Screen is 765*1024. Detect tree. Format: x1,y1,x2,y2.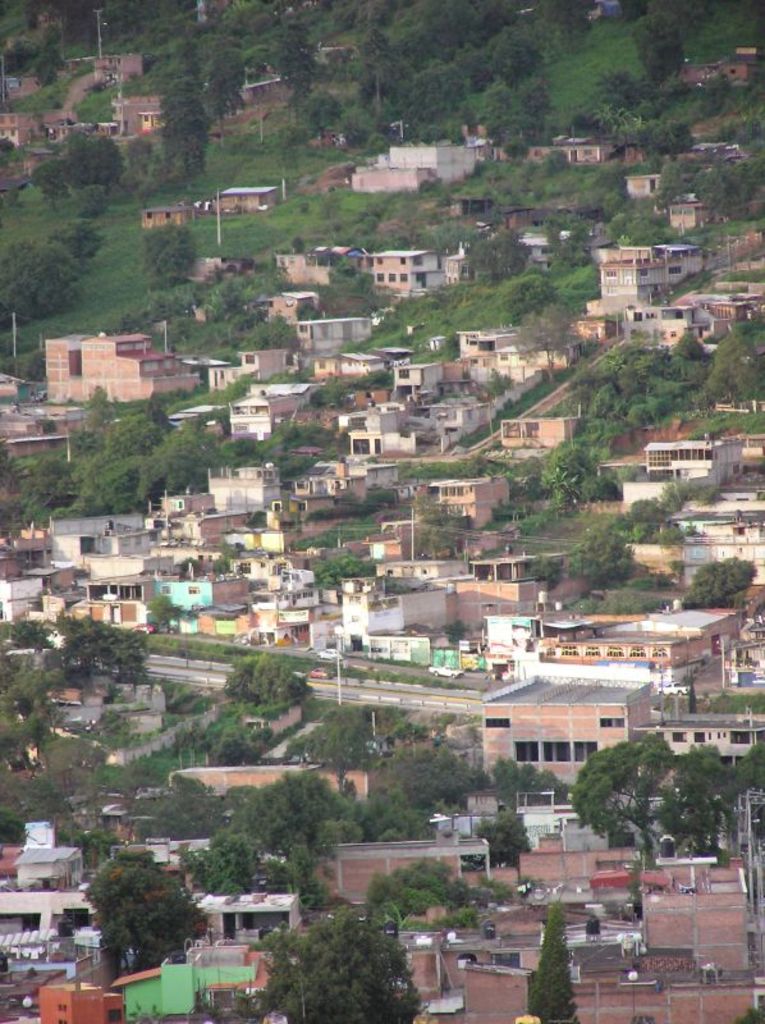
145,229,205,289.
